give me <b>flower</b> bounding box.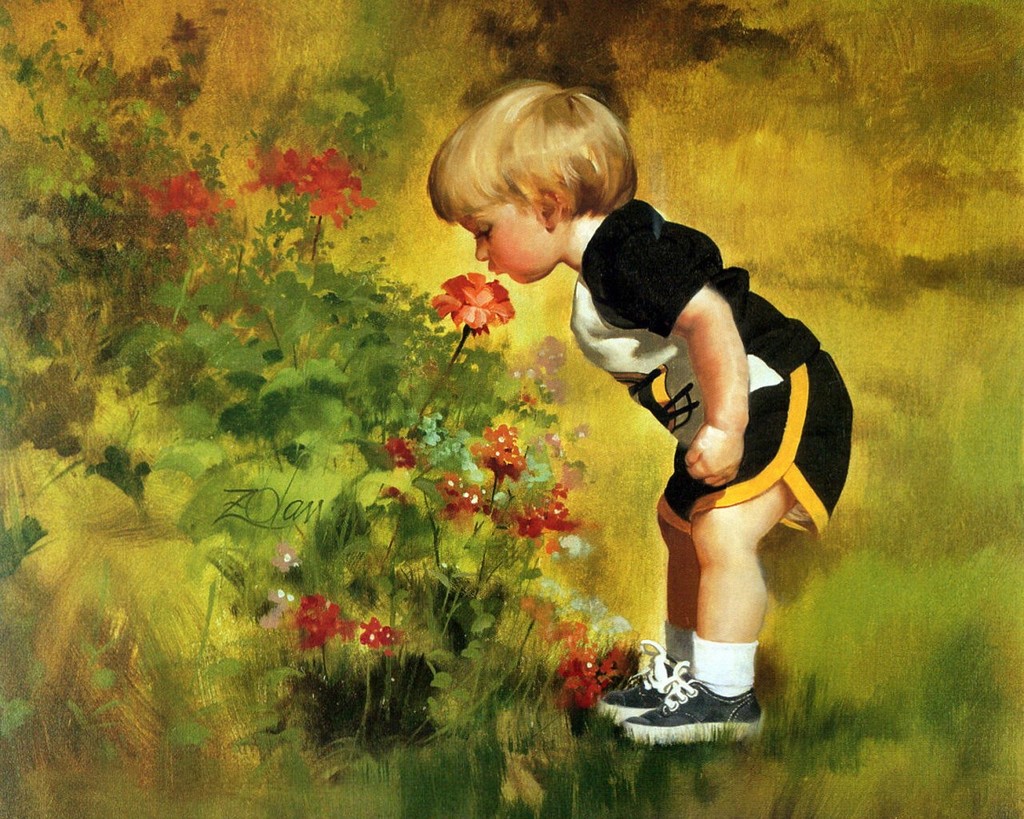
[293,590,338,660].
